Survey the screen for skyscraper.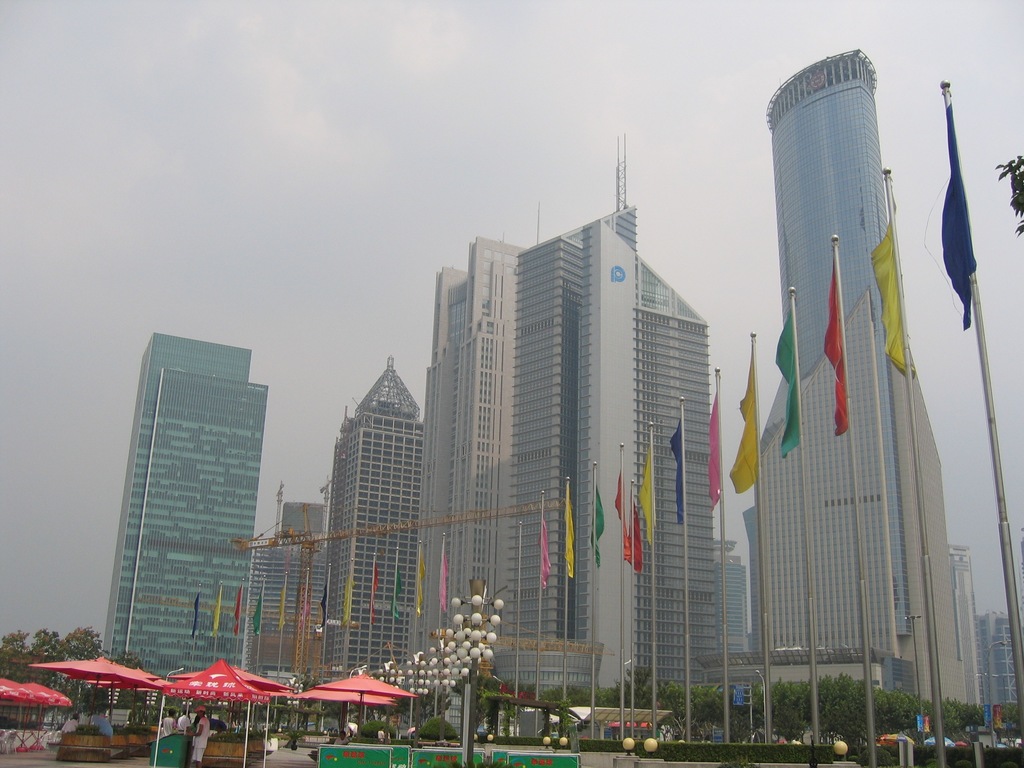
Survey found: pyautogui.locateOnScreen(980, 616, 1023, 703).
